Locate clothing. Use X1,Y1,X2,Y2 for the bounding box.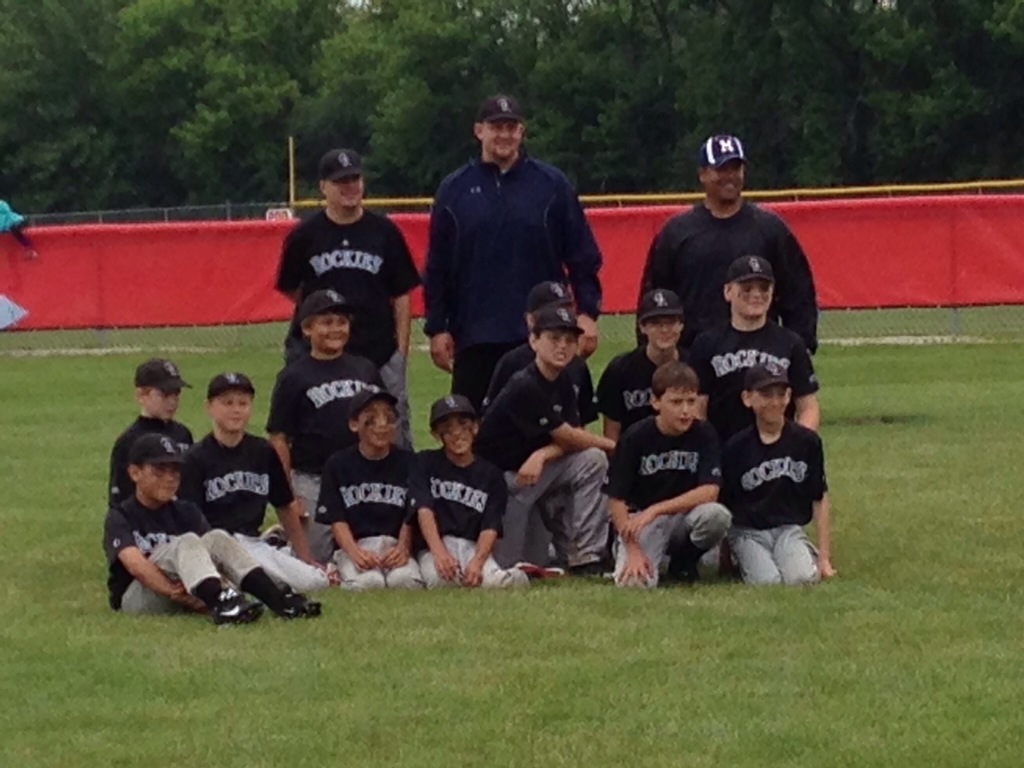
475,353,618,580.
